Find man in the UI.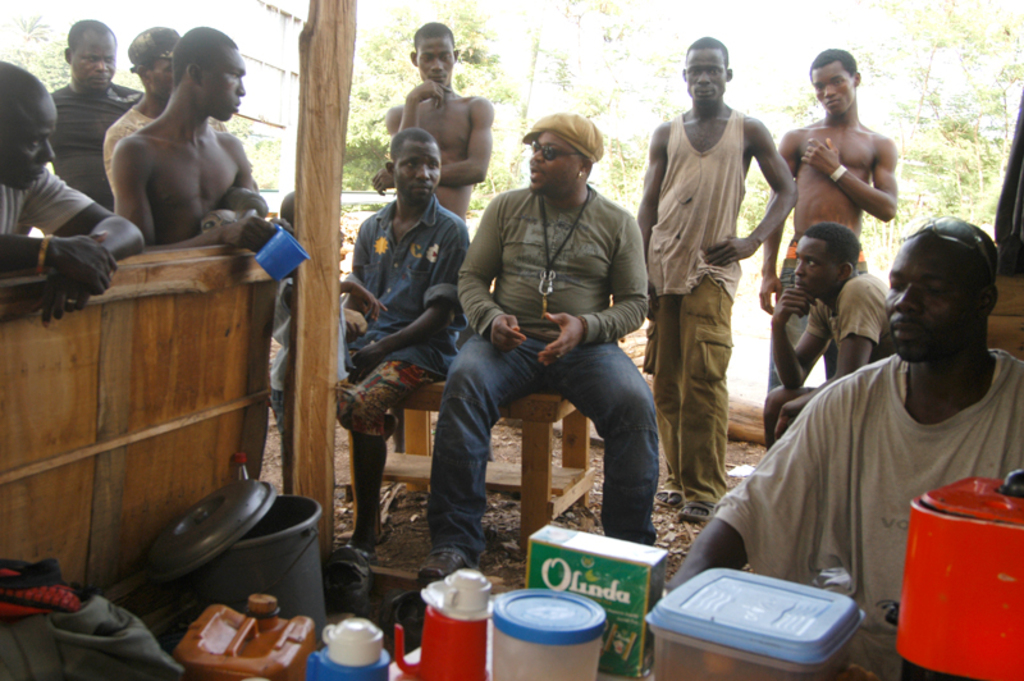
UI element at (left=332, top=140, right=471, bottom=547).
